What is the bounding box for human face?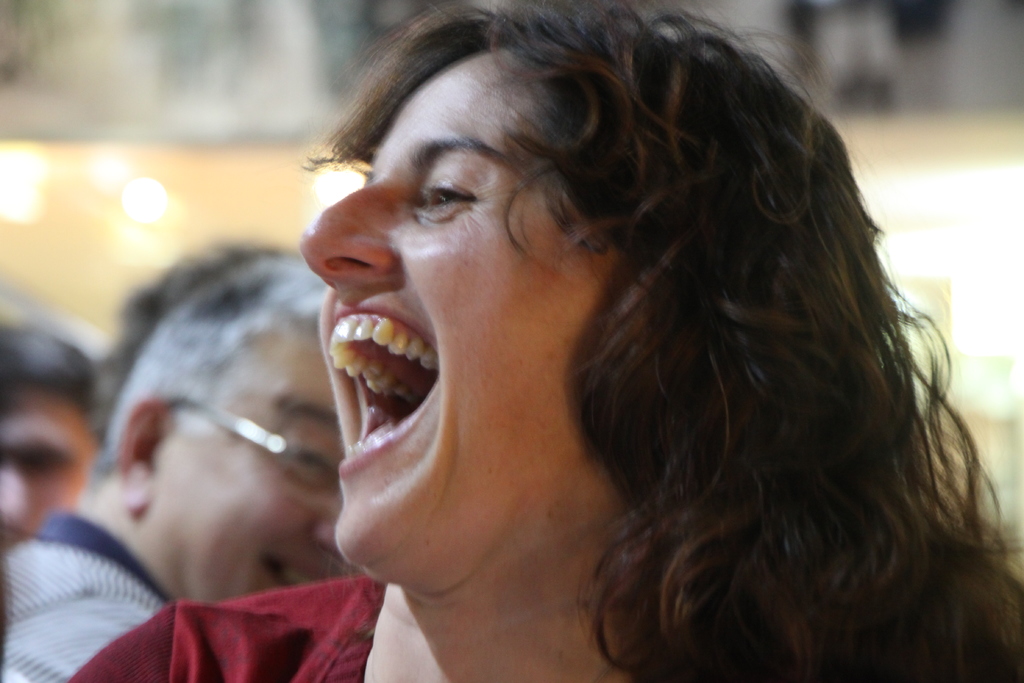
x1=0 y1=384 x2=97 y2=547.
